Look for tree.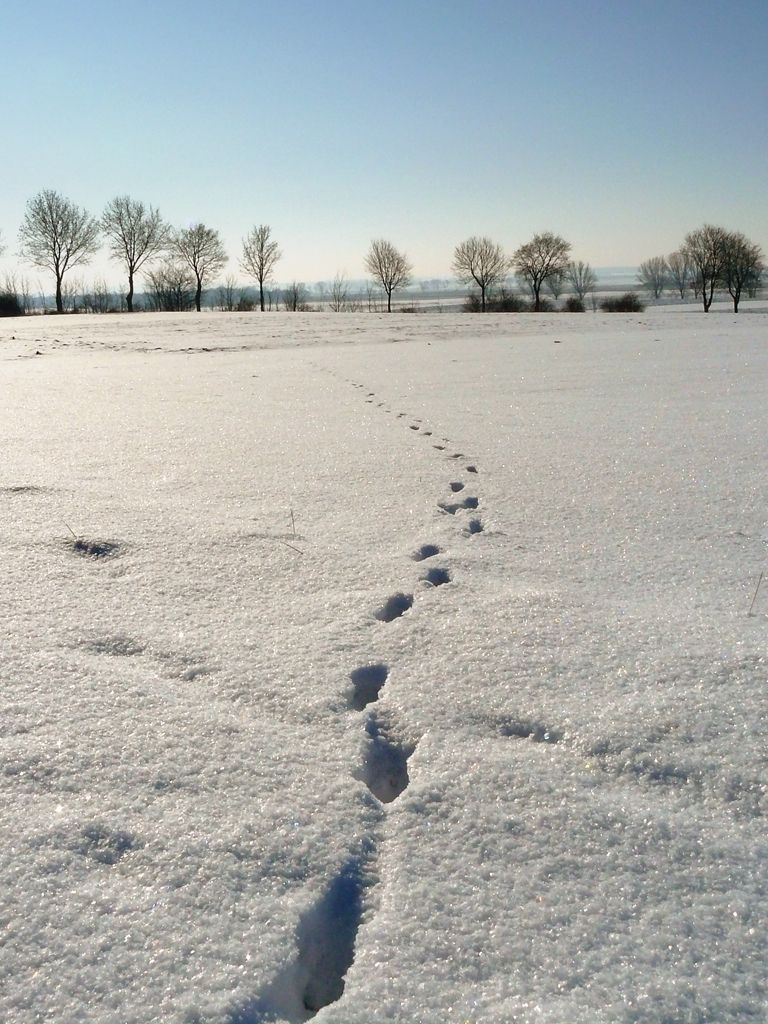
Found: select_region(512, 232, 576, 303).
